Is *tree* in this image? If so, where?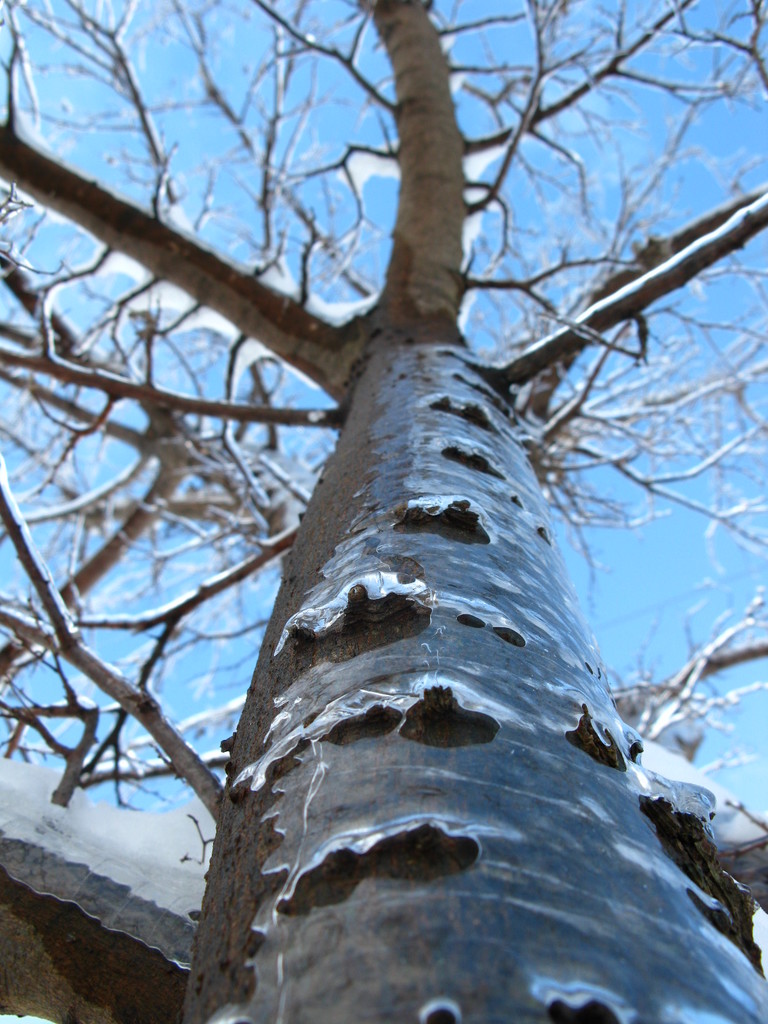
Yes, at select_region(0, 30, 767, 1006).
